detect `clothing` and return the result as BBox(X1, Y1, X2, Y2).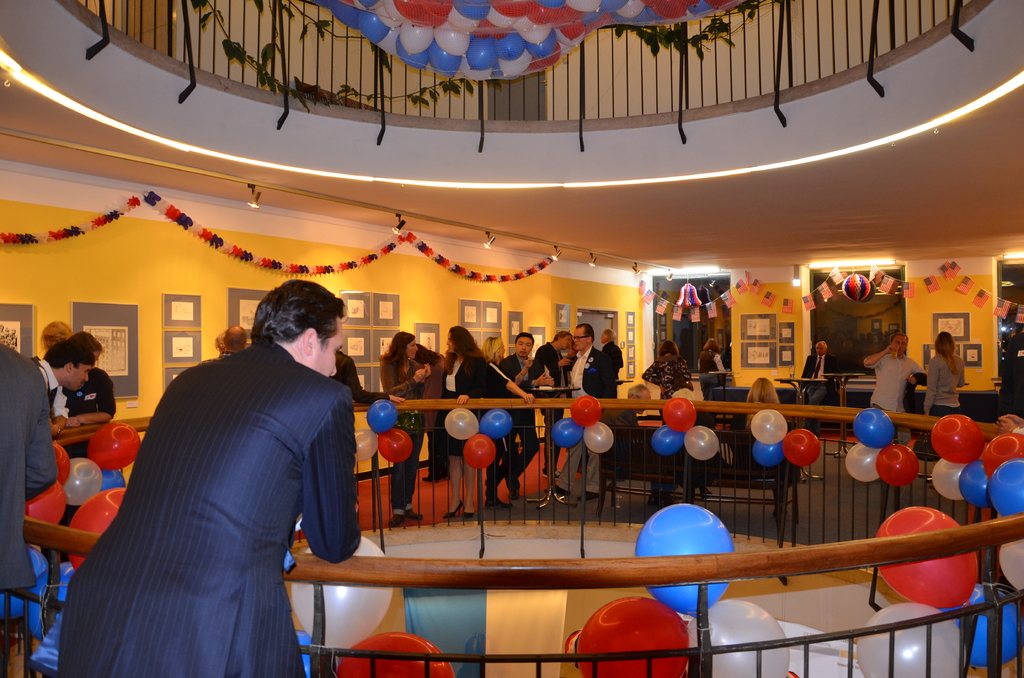
BBox(490, 353, 540, 495).
